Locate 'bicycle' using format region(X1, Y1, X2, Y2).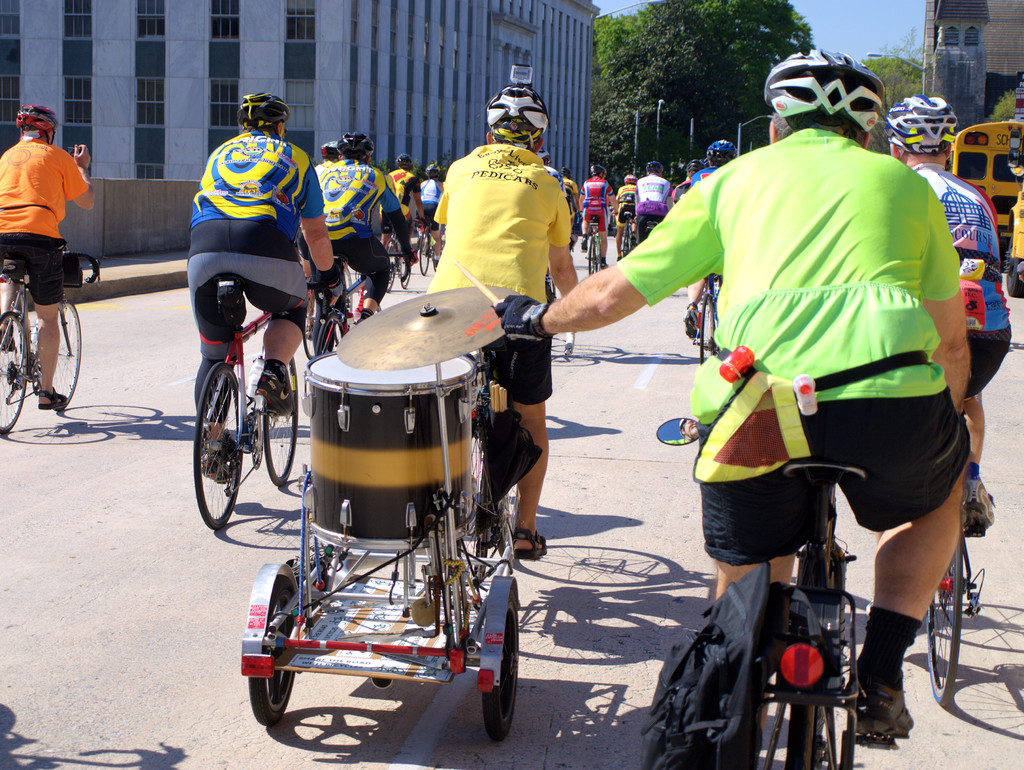
region(612, 209, 636, 258).
